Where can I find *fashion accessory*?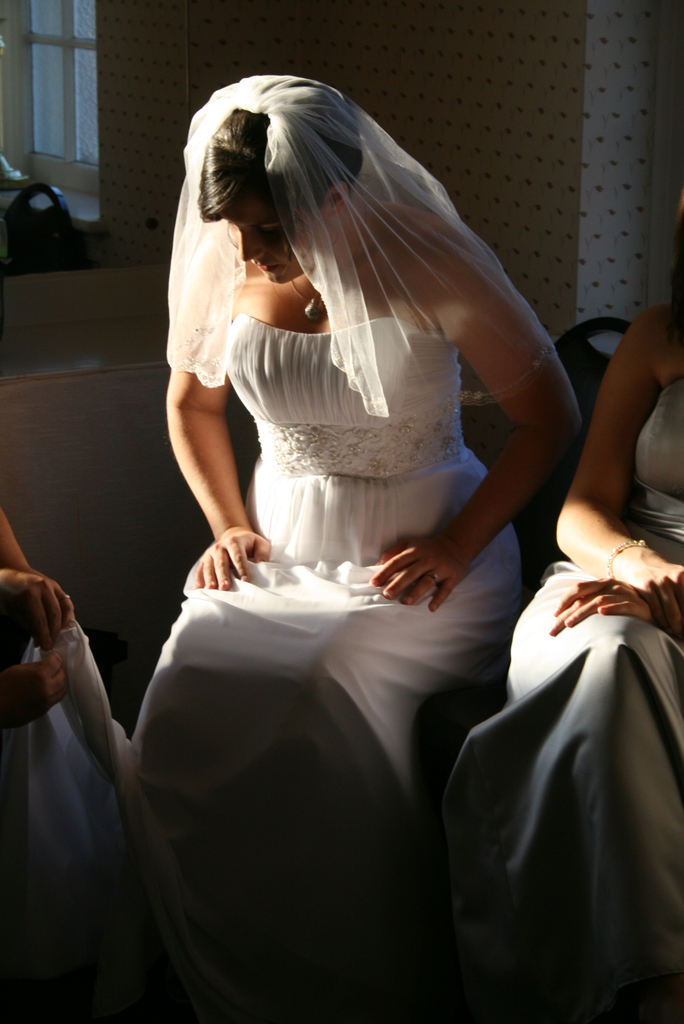
You can find it at l=61, t=590, r=69, b=606.
